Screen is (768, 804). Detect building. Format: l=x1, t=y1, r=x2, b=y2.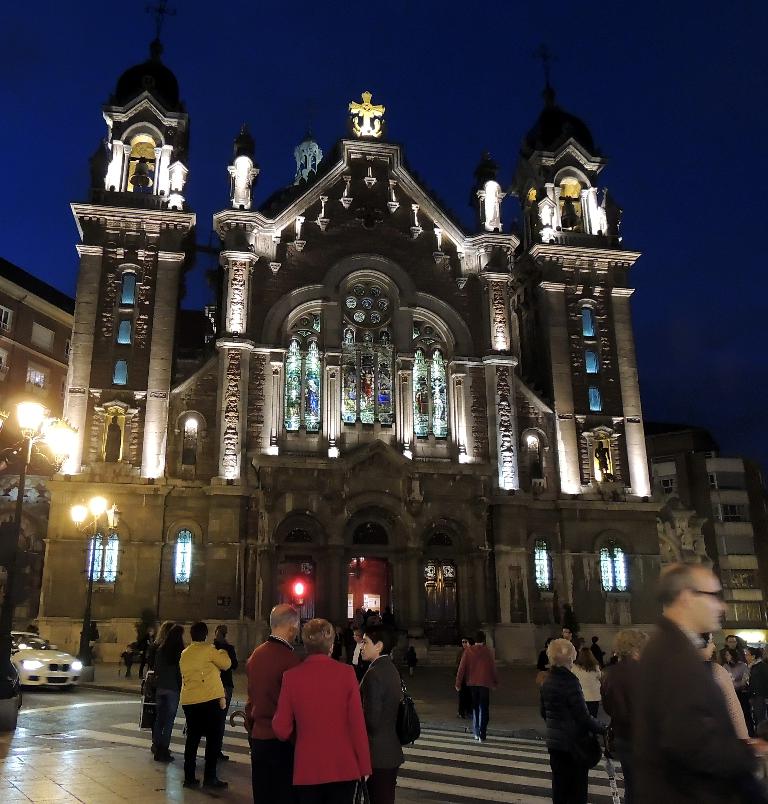
l=0, t=260, r=78, b=632.
